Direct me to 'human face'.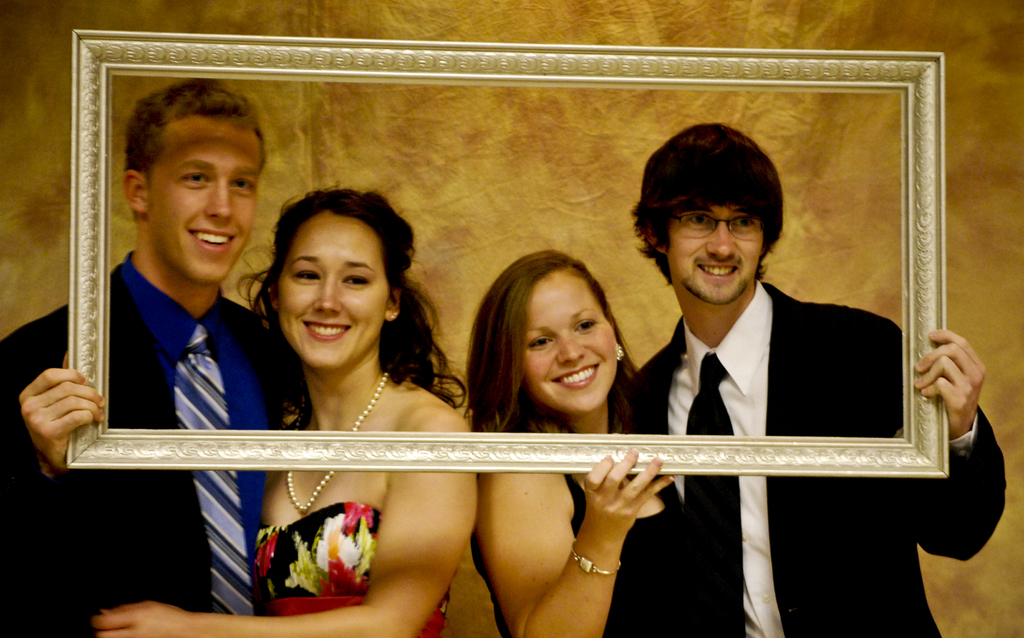
Direction: {"x1": 141, "y1": 114, "x2": 262, "y2": 283}.
